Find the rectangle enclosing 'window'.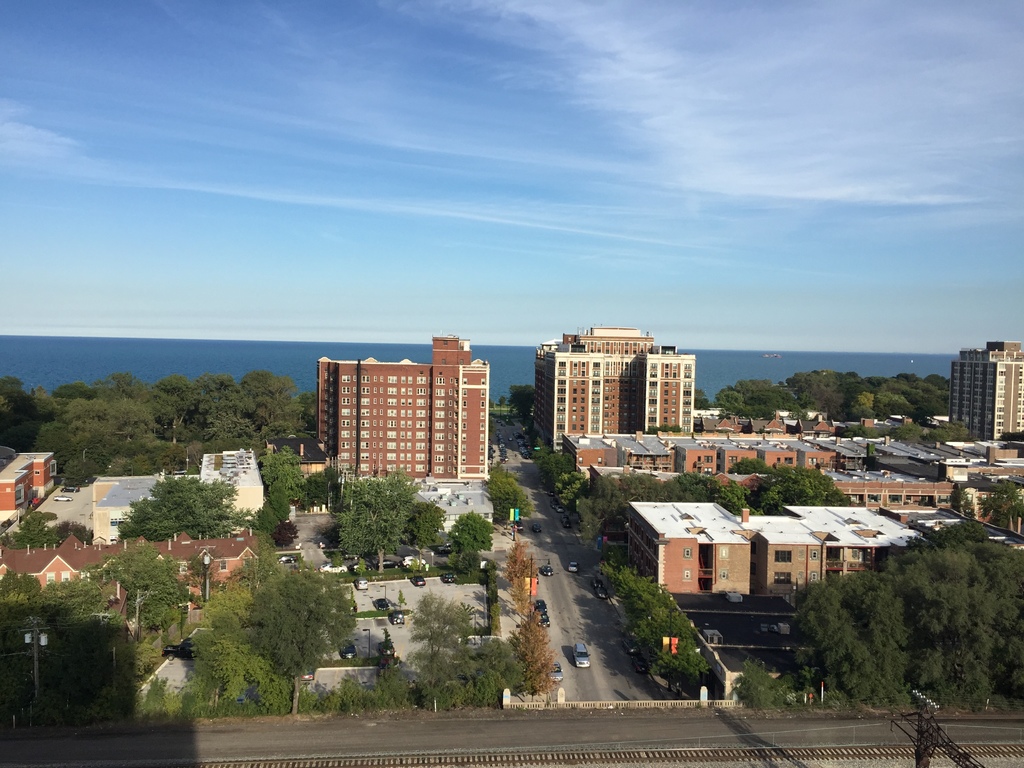
<box>1017,364,1023,433</box>.
